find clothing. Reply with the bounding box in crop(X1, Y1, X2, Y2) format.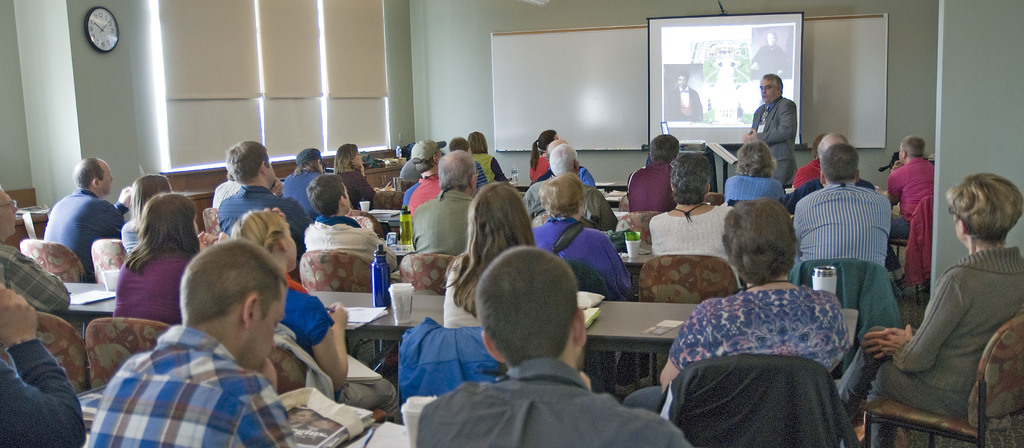
crop(646, 210, 751, 282).
